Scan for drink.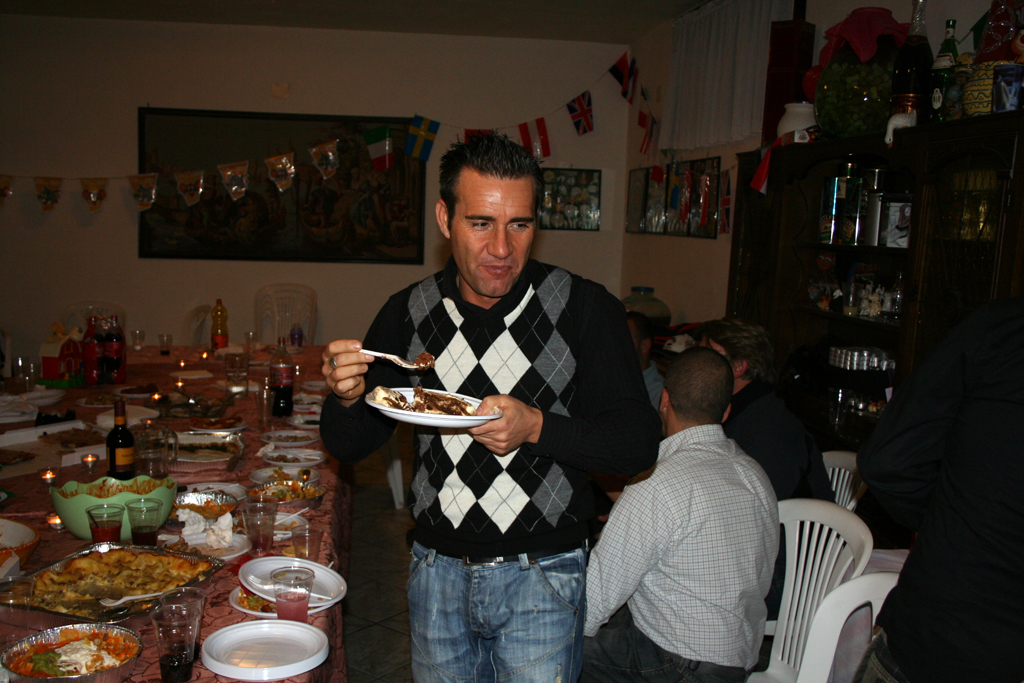
Scan result: {"left": 268, "top": 339, "right": 293, "bottom": 412}.
